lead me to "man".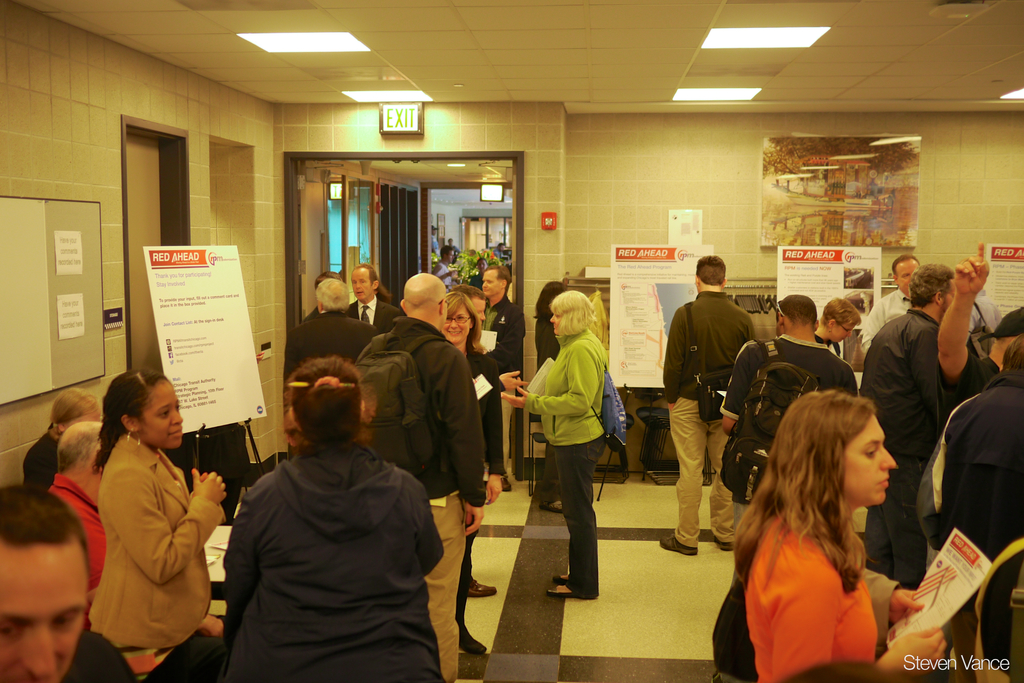
Lead to [481, 264, 527, 491].
